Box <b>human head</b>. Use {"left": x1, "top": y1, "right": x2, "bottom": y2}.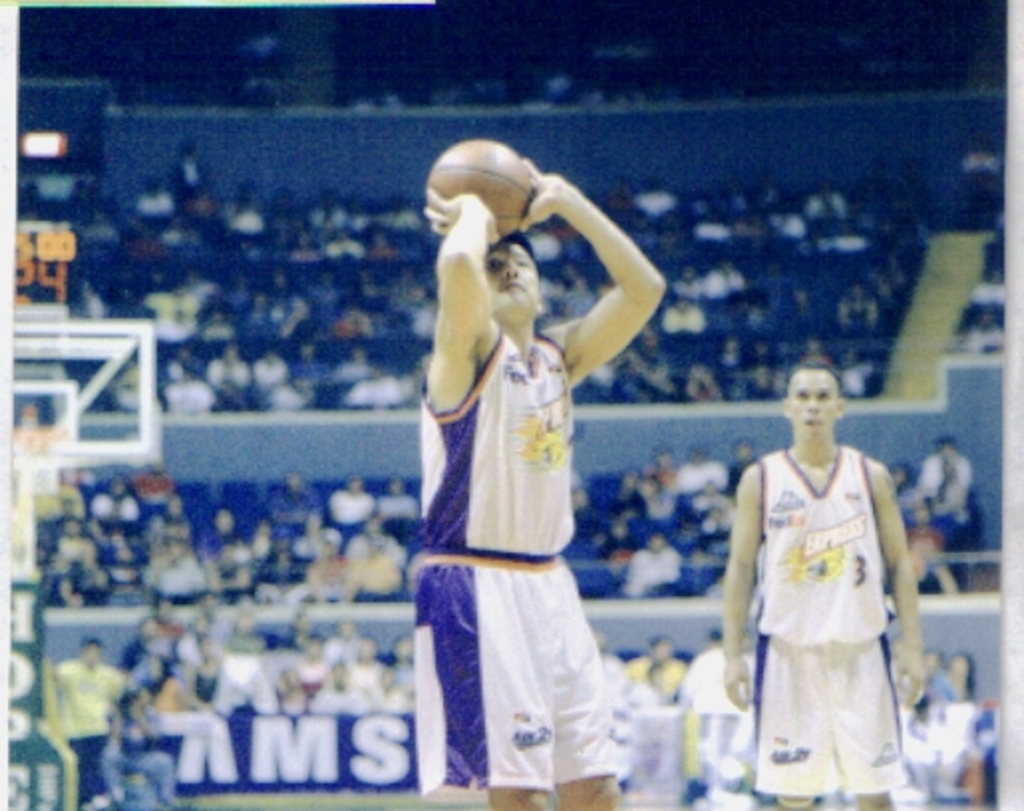
{"left": 356, "top": 634, "right": 376, "bottom": 664}.
